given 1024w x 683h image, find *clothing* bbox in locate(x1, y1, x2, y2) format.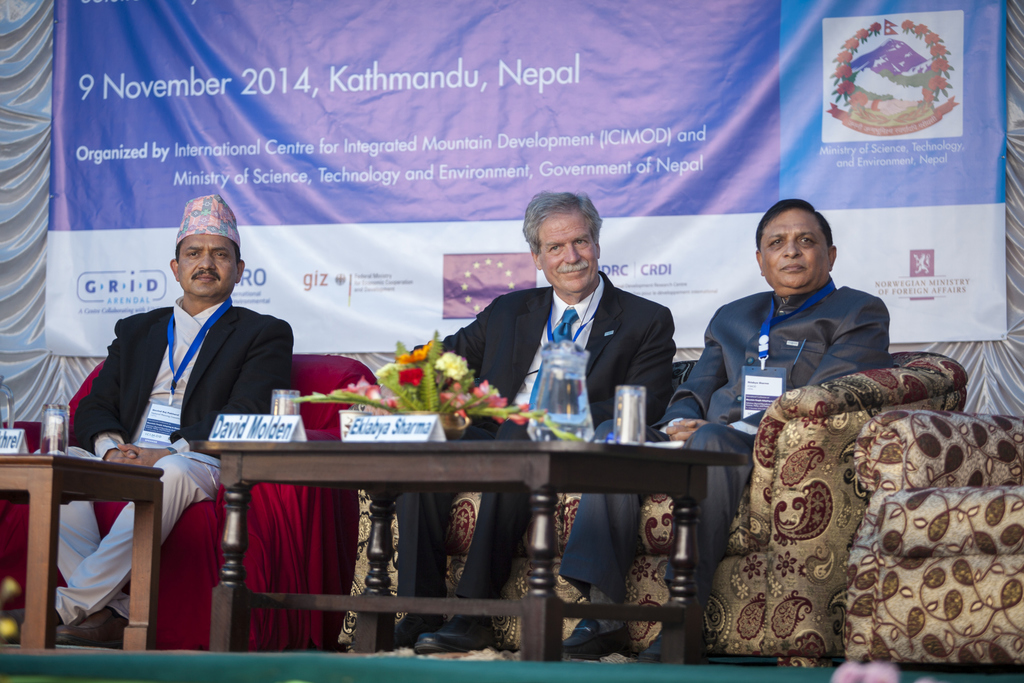
locate(394, 269, 670, 621).
